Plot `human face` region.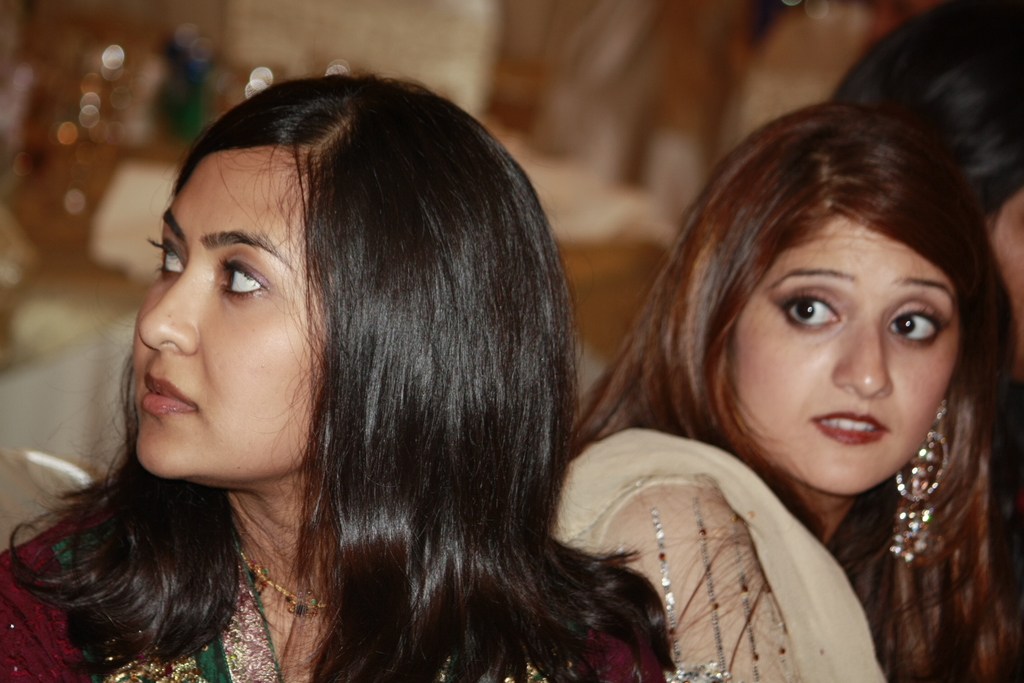
Plotted at locate(134, 150, 329, 486).
